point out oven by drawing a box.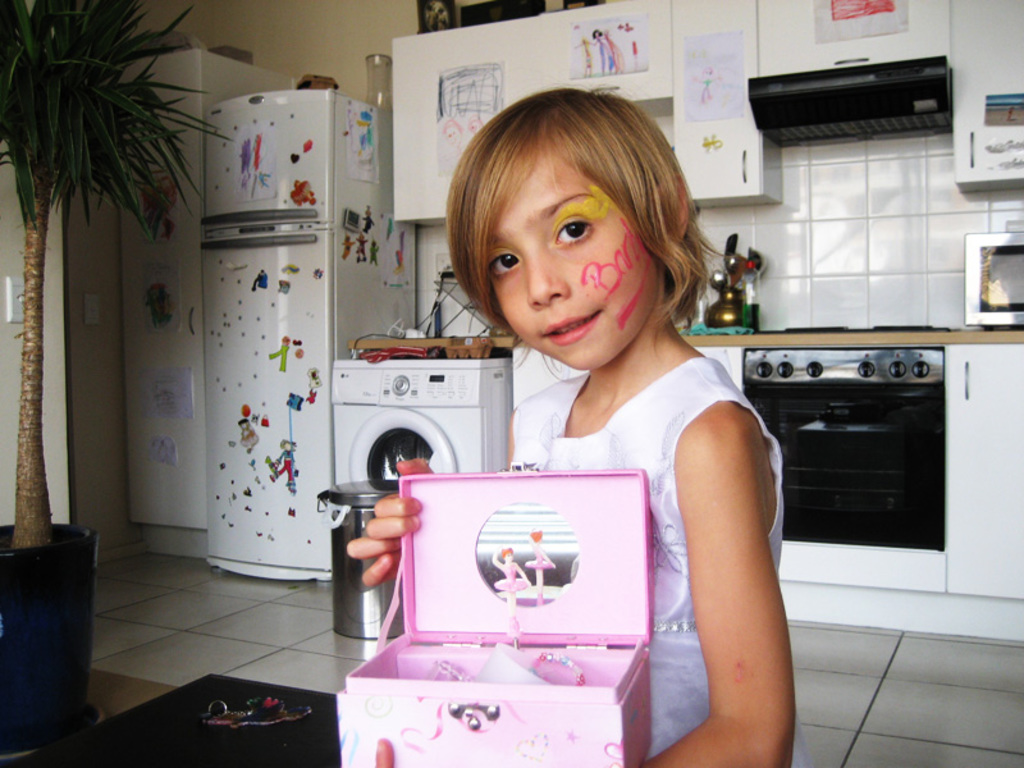
bbox=[748, 375, 943, 547].
